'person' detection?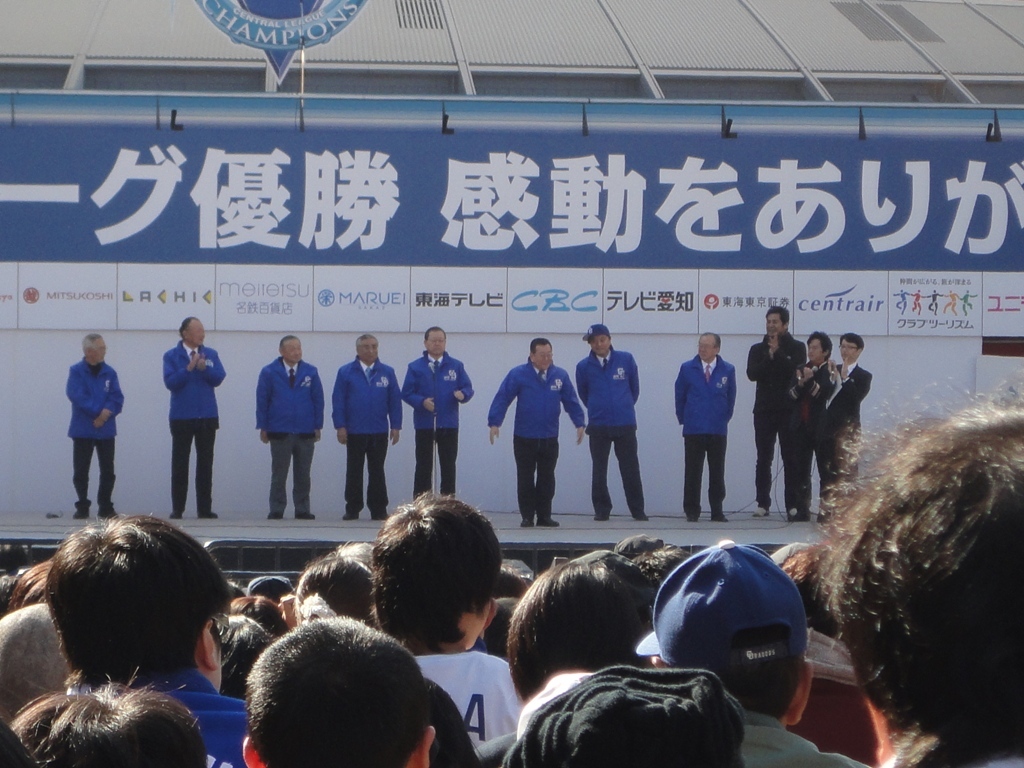
crop(575, 322, 653, 527)
